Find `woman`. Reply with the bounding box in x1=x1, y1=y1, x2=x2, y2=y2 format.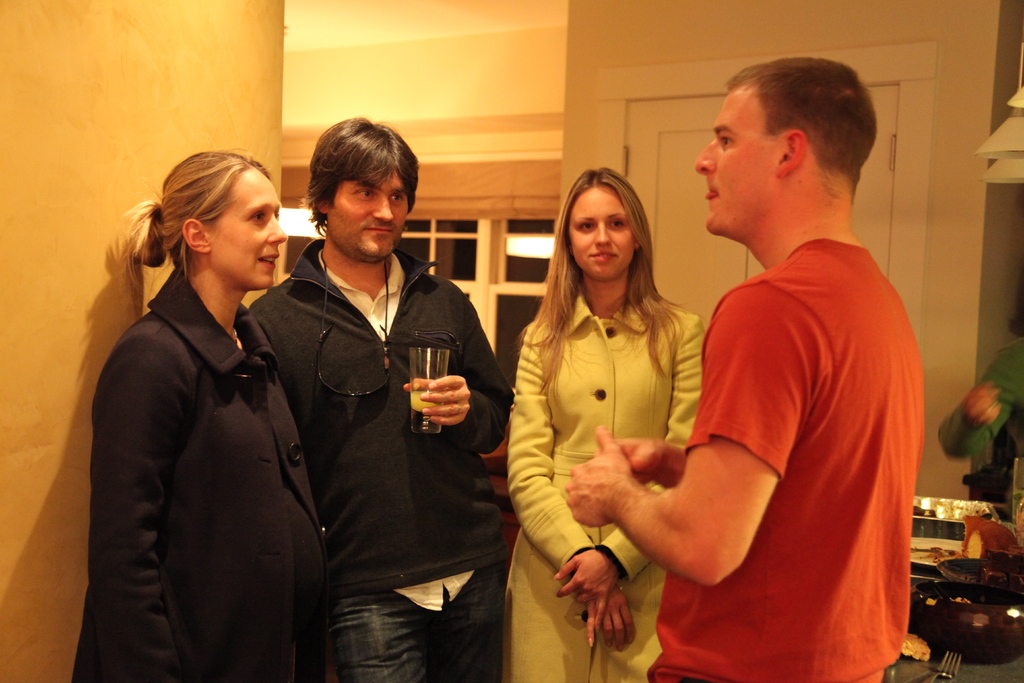
x1=86, y1=135, x2=330, y2=680.
